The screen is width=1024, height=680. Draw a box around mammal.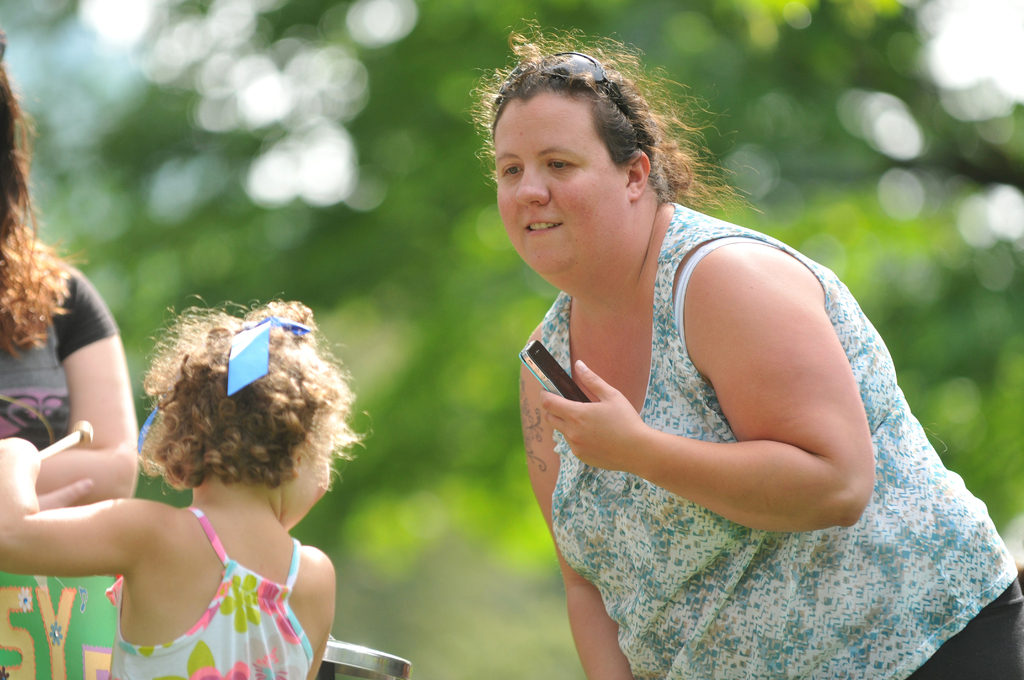
424:90:996:663.
